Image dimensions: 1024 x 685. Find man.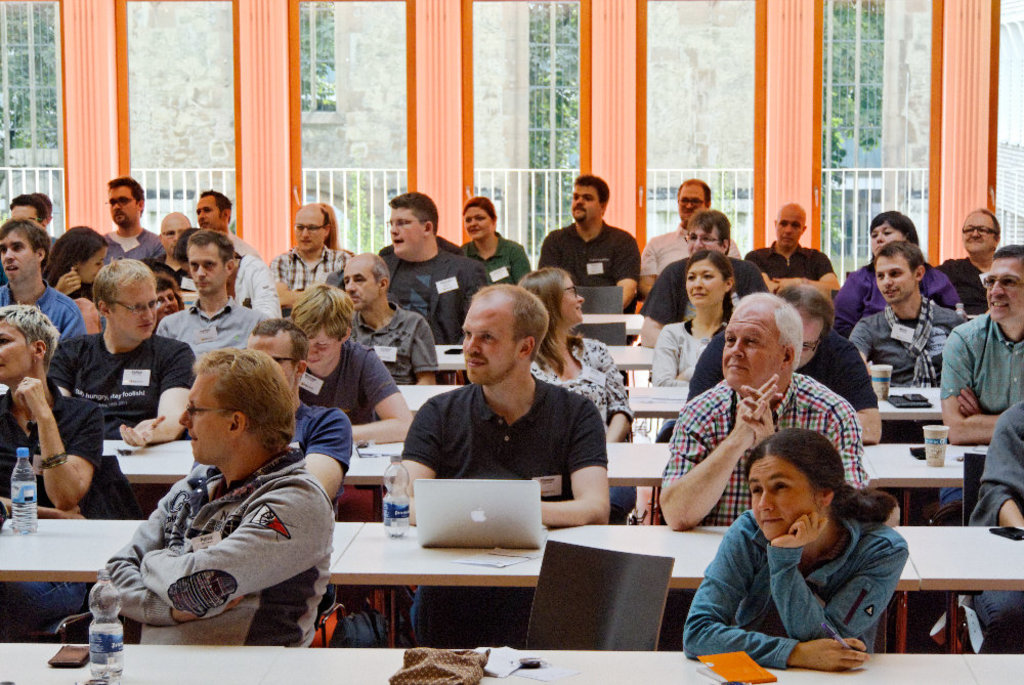
detection(264, 201, 350, 305).
